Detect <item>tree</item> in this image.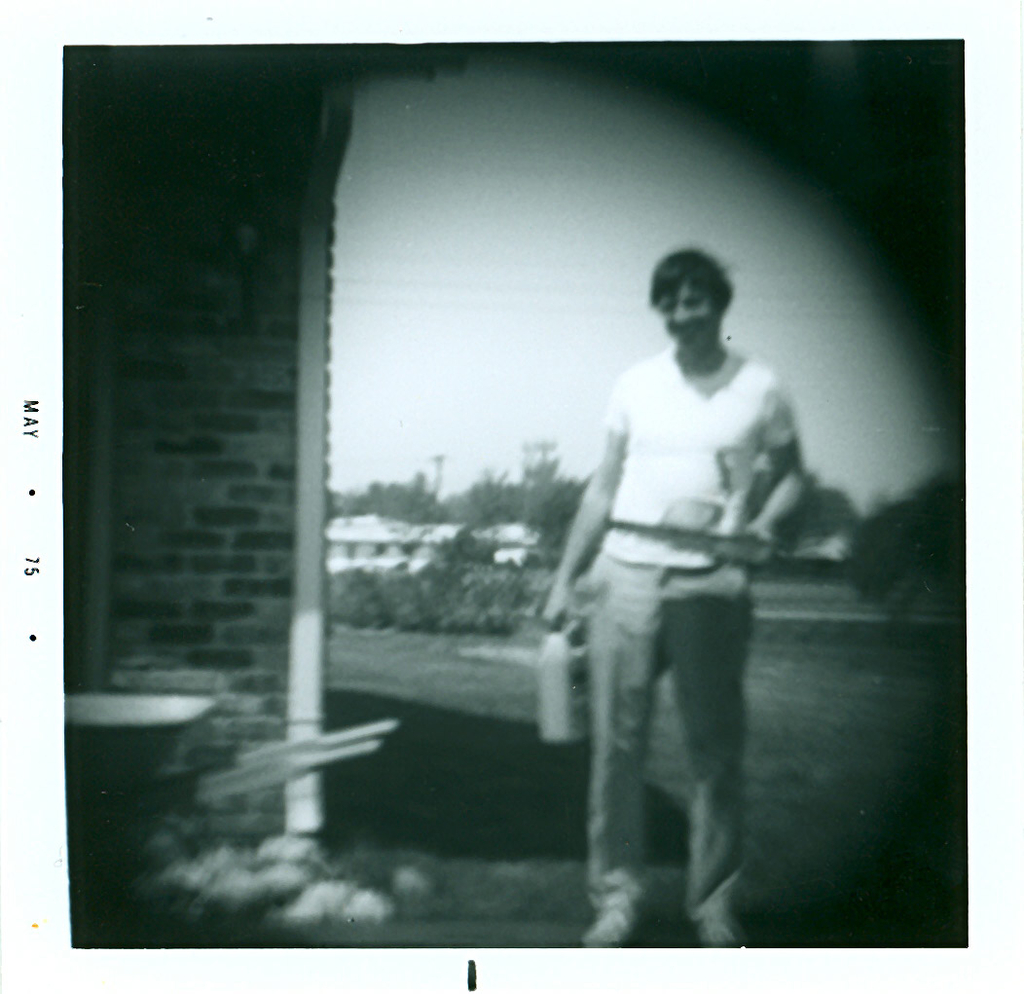
Detection: x1=833 y1=456 x2=974 y2=618.
